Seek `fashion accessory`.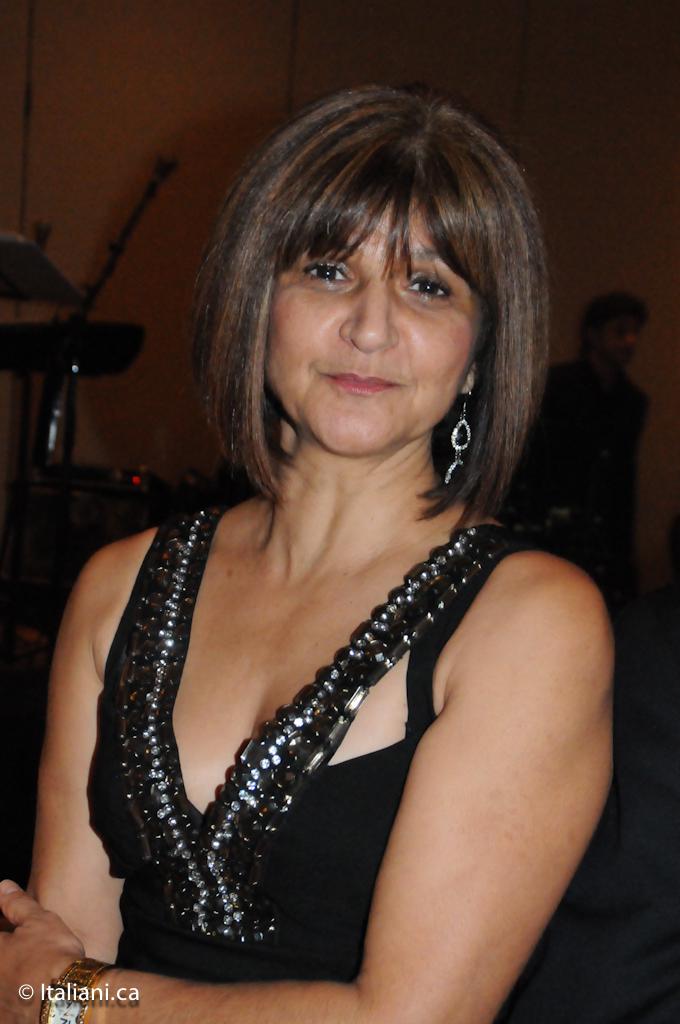
[118, 500, 498, 947].
